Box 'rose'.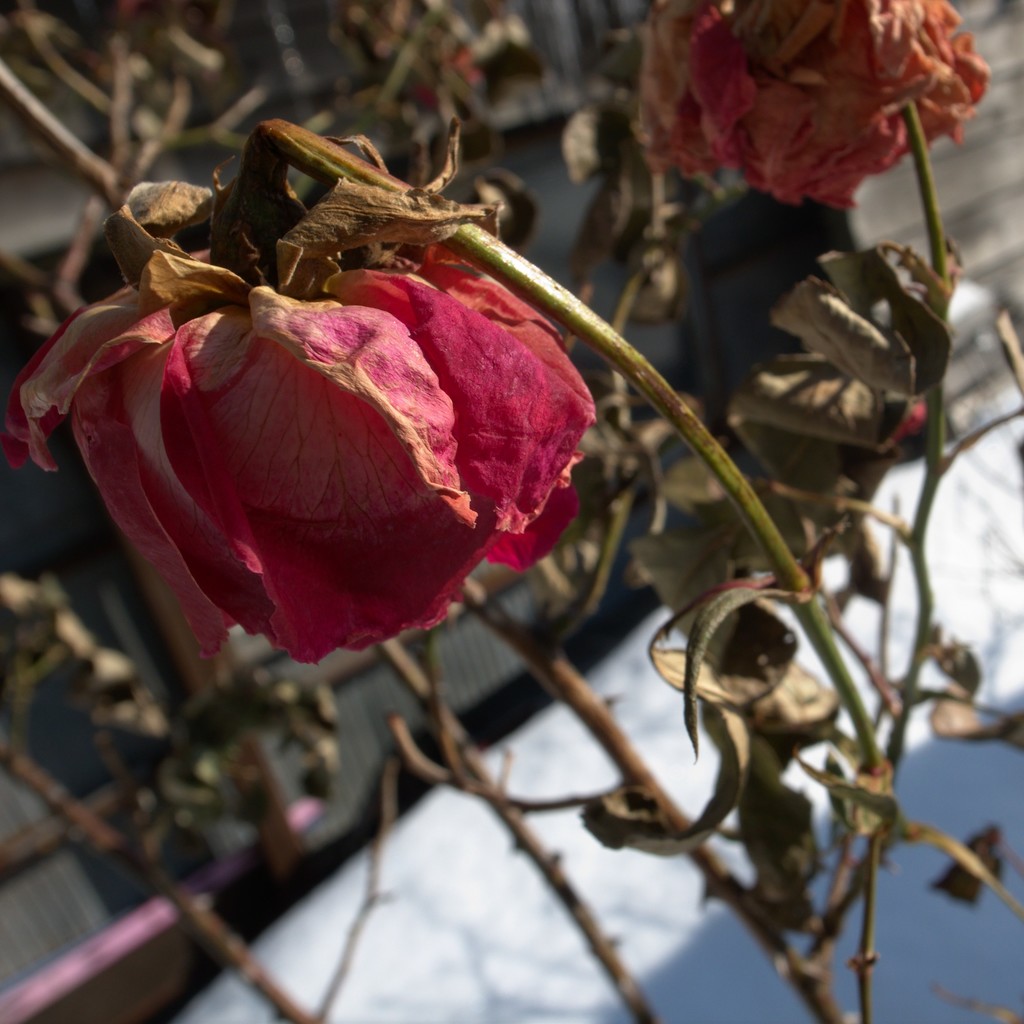
(0,179,594,675).
